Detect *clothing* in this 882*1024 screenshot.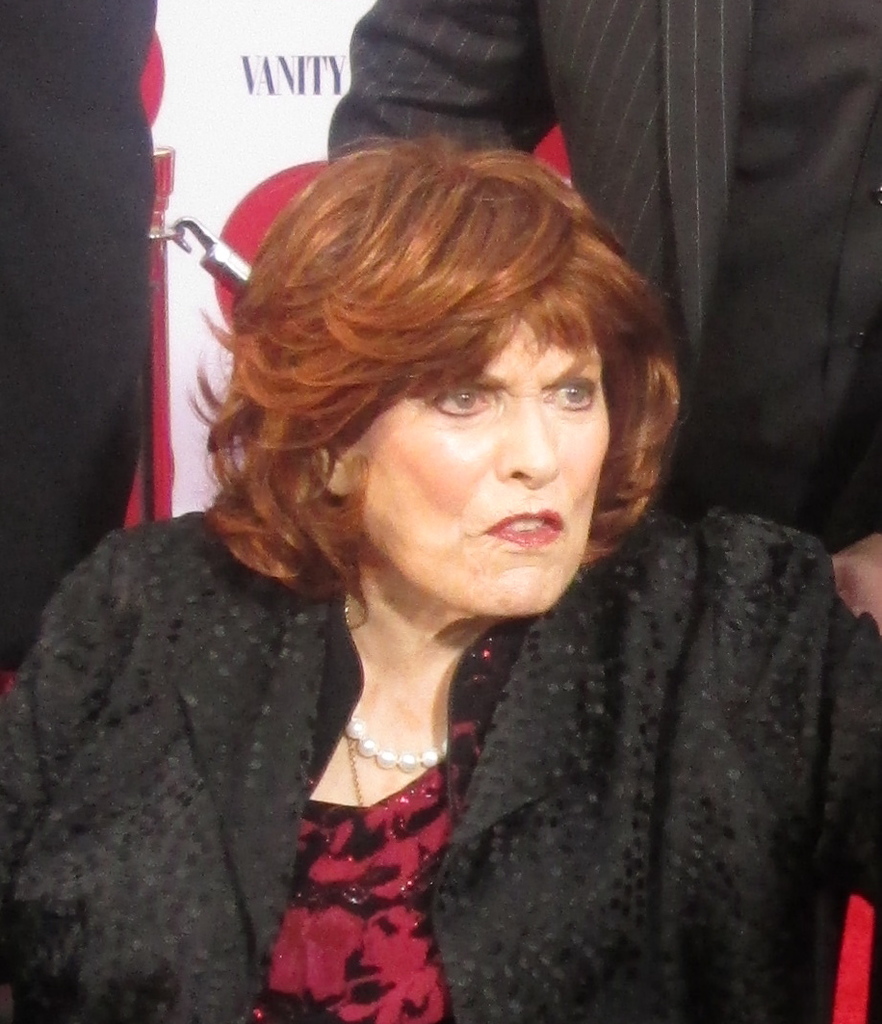
Detection: 0/0/575/685.
